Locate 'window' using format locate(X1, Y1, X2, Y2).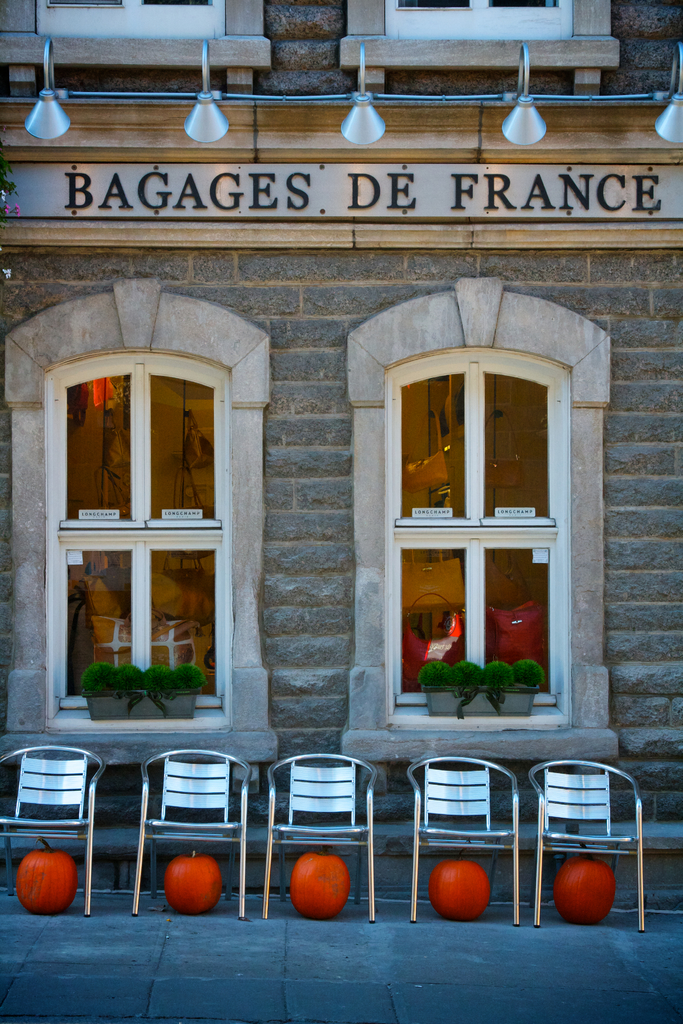
locate(44, 351, 233, 715).
